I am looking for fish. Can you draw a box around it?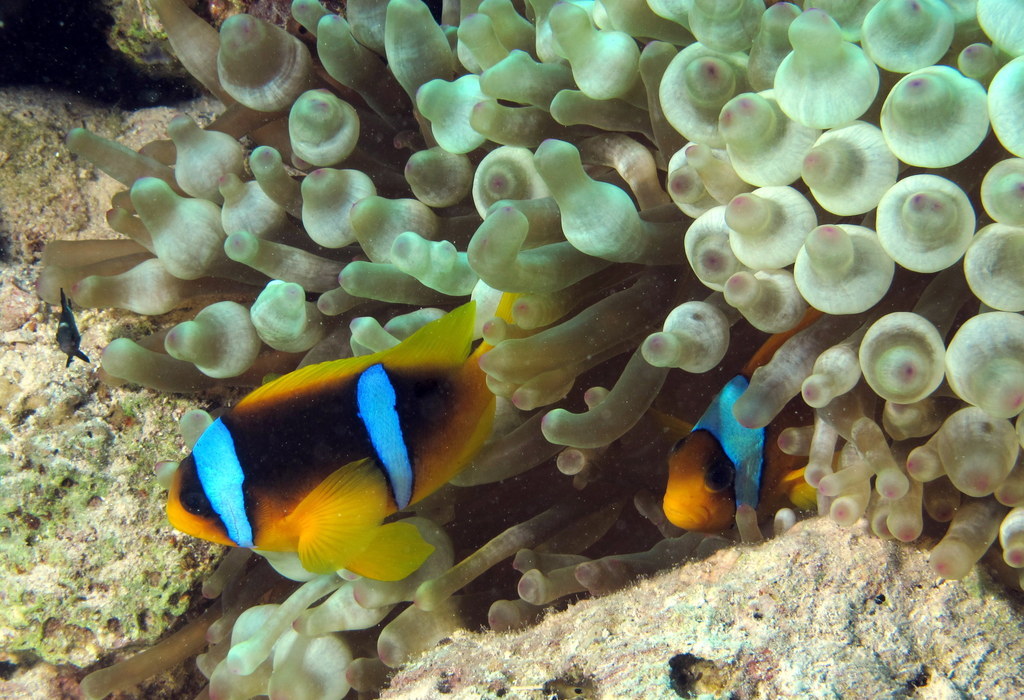
Sure, the bounding box is [166,351,492,606].
